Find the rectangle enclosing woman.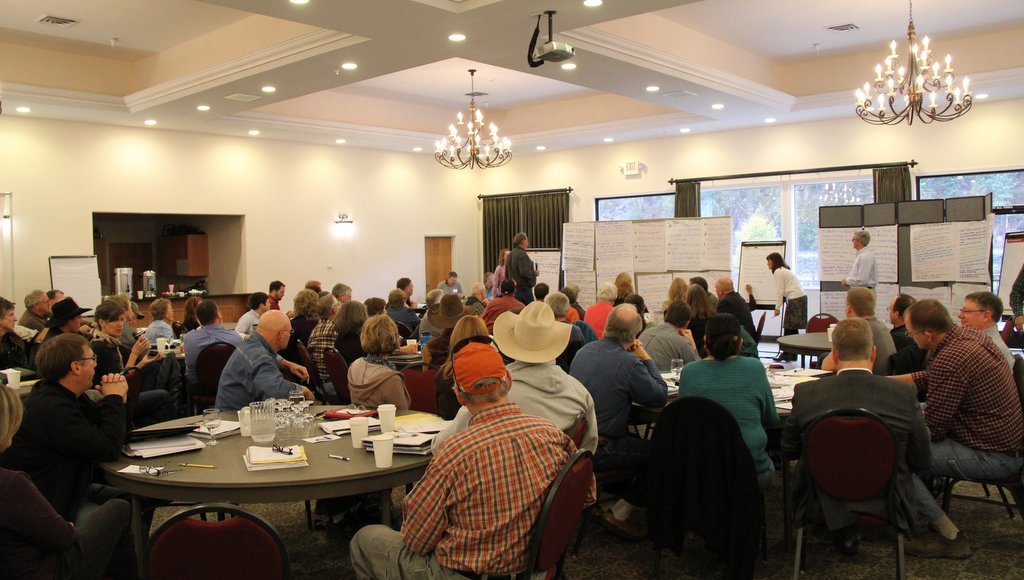
crop(684, 284, 724, 353).
